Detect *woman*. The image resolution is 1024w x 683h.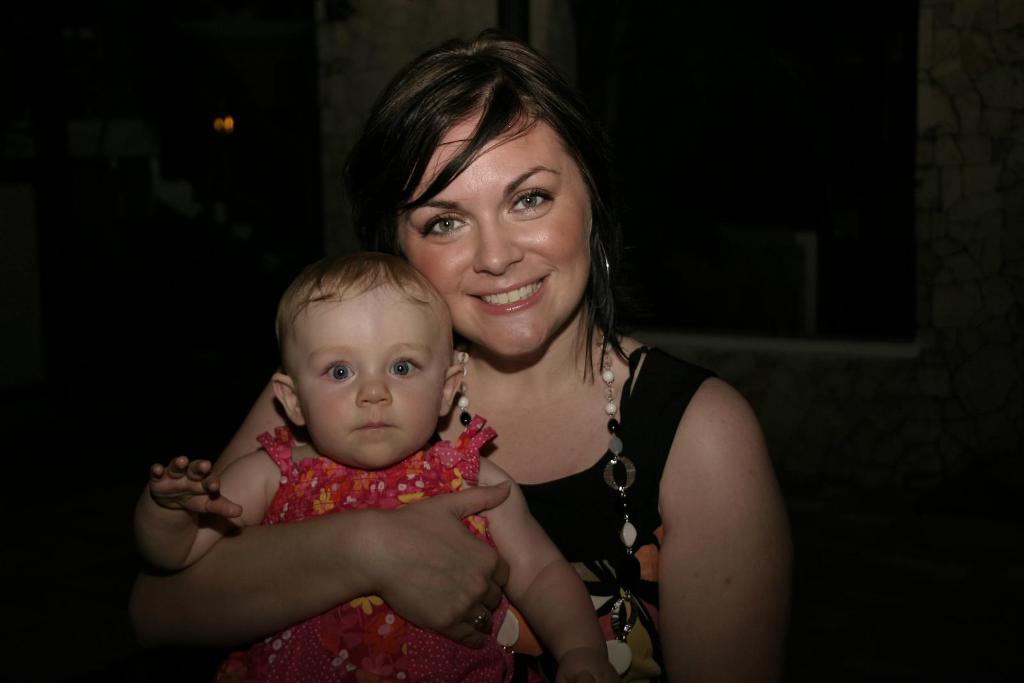
pyautogui.locateOnScreen(116, 28, 790, 682).
